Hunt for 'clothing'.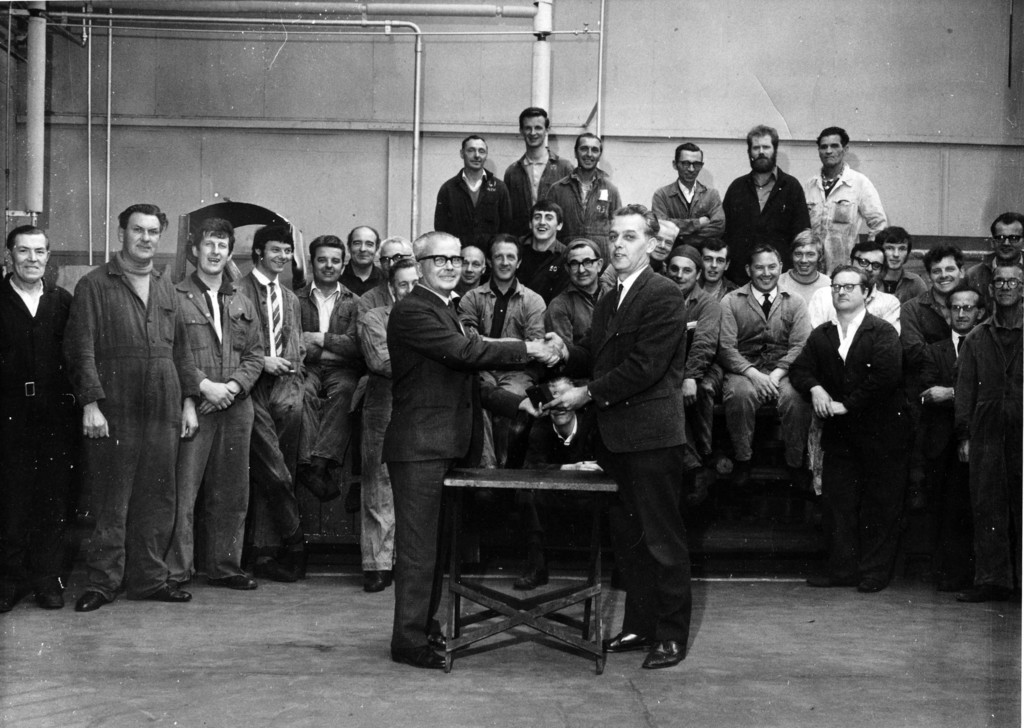
Hunted down at box(245, 264, 305, 549).
